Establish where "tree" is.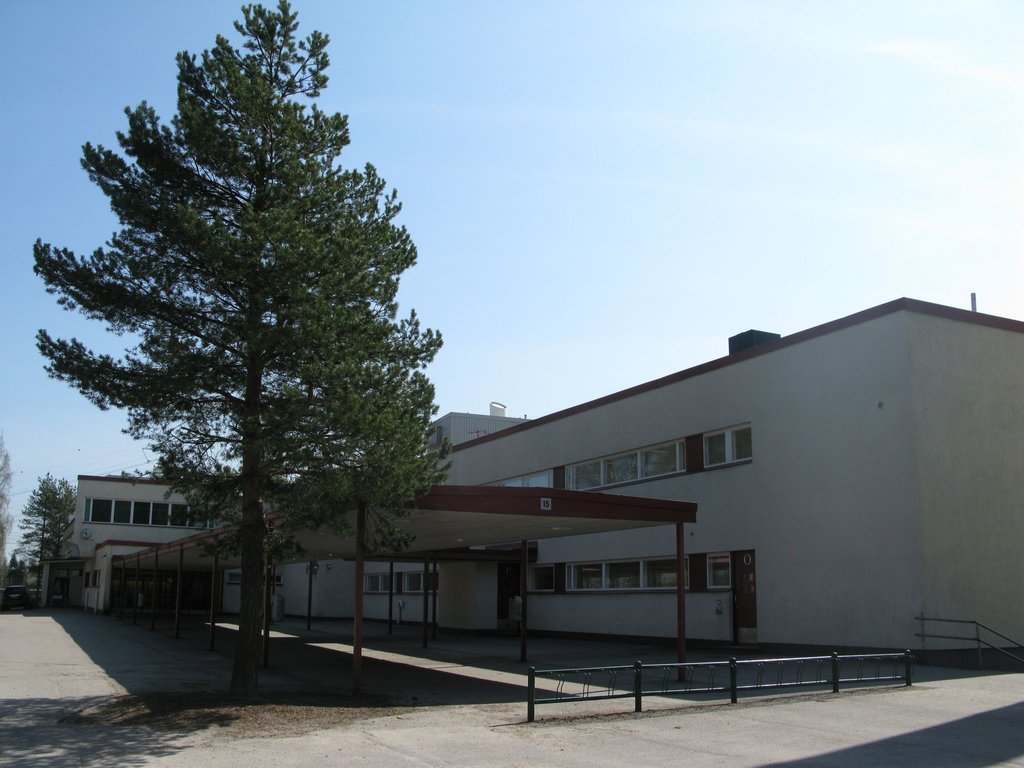
Established at <bbox>15, 556, 28, 575</bbox>.
